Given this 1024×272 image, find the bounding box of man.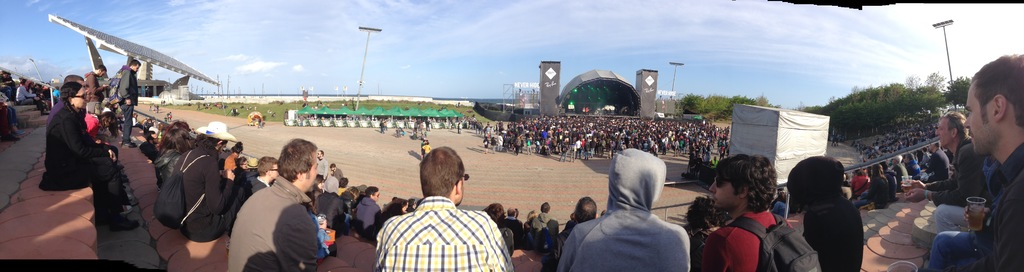
[896,110,989,234].
